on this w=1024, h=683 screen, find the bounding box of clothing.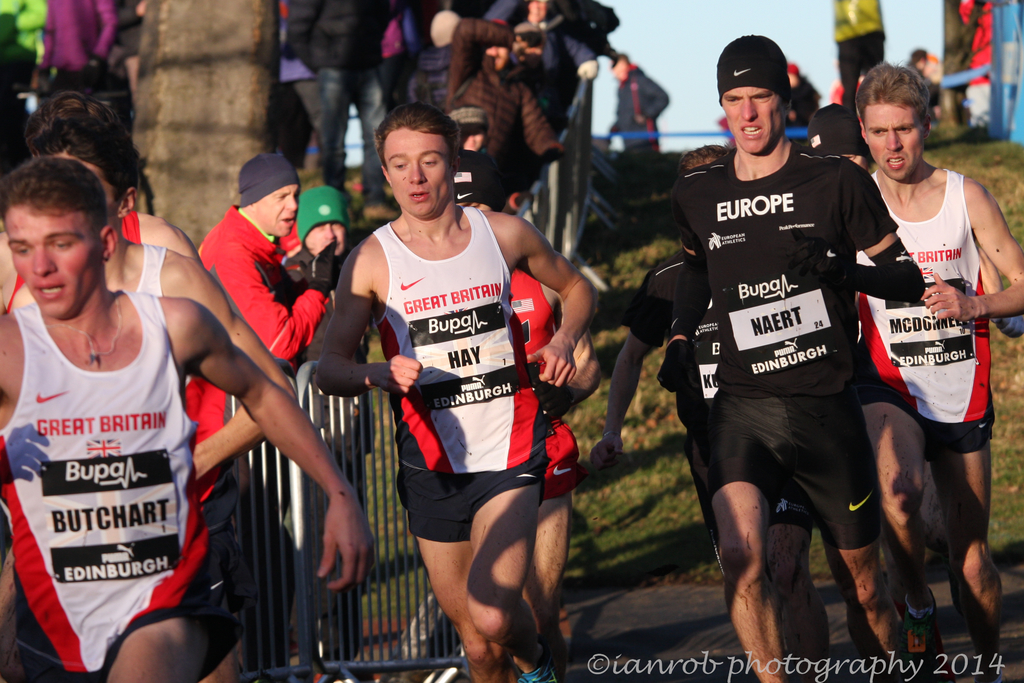
Bounding box: select_region(392, 213, 561, 564).
